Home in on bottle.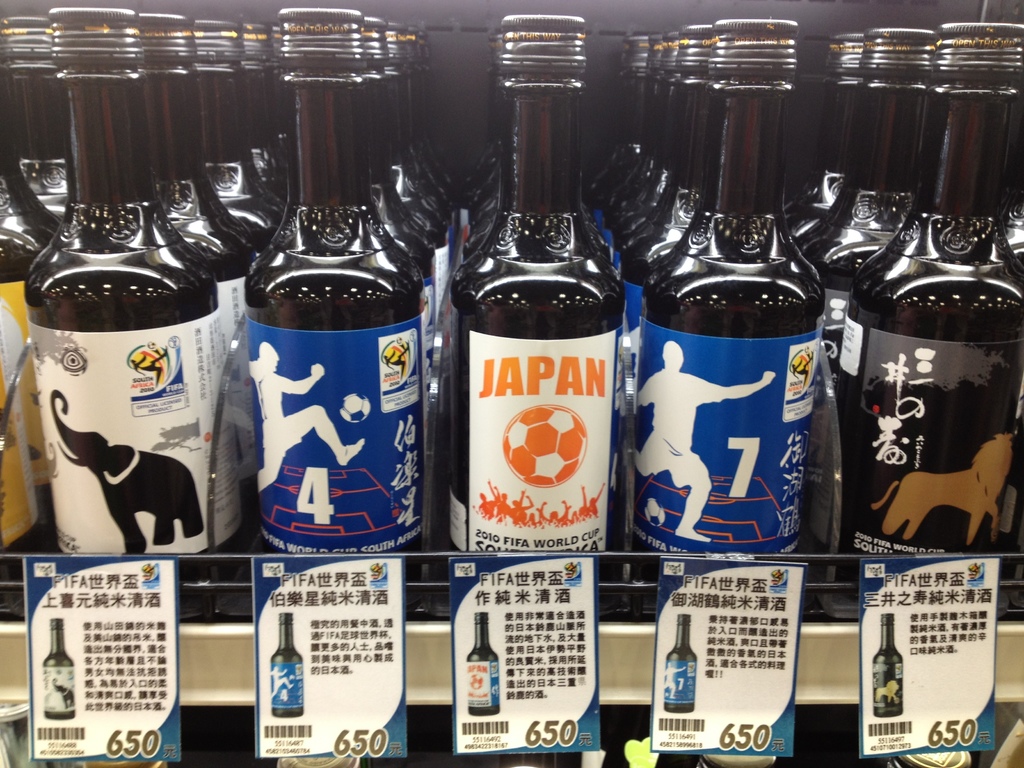
Homed in at left=49, top=616, right=75, bottom=720.
